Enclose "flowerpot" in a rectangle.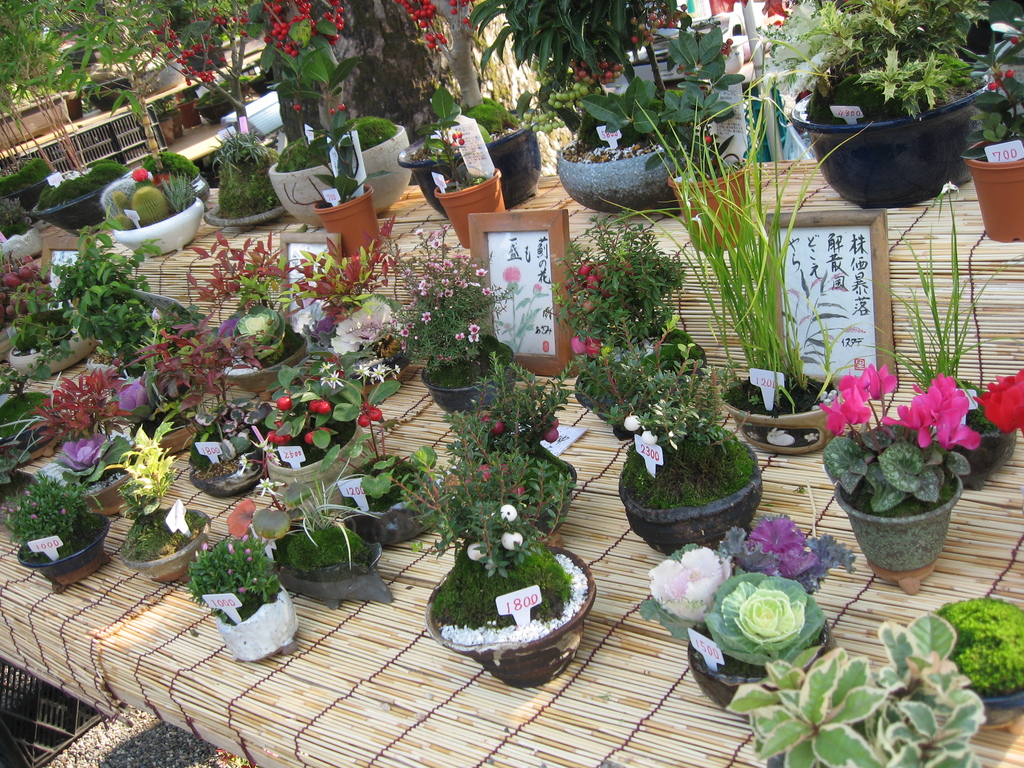
l=449, t=452, r=572, b=542.
